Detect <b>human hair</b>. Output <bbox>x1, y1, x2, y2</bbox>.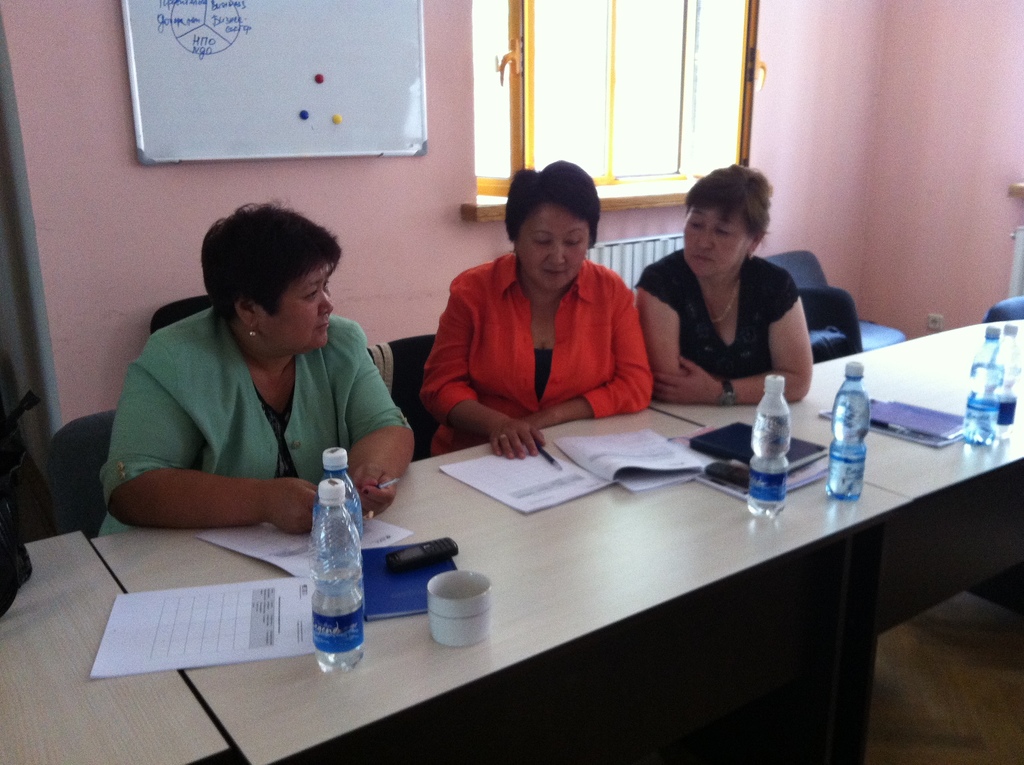
<bbox>509, 159, 598, 252</bbox>.
